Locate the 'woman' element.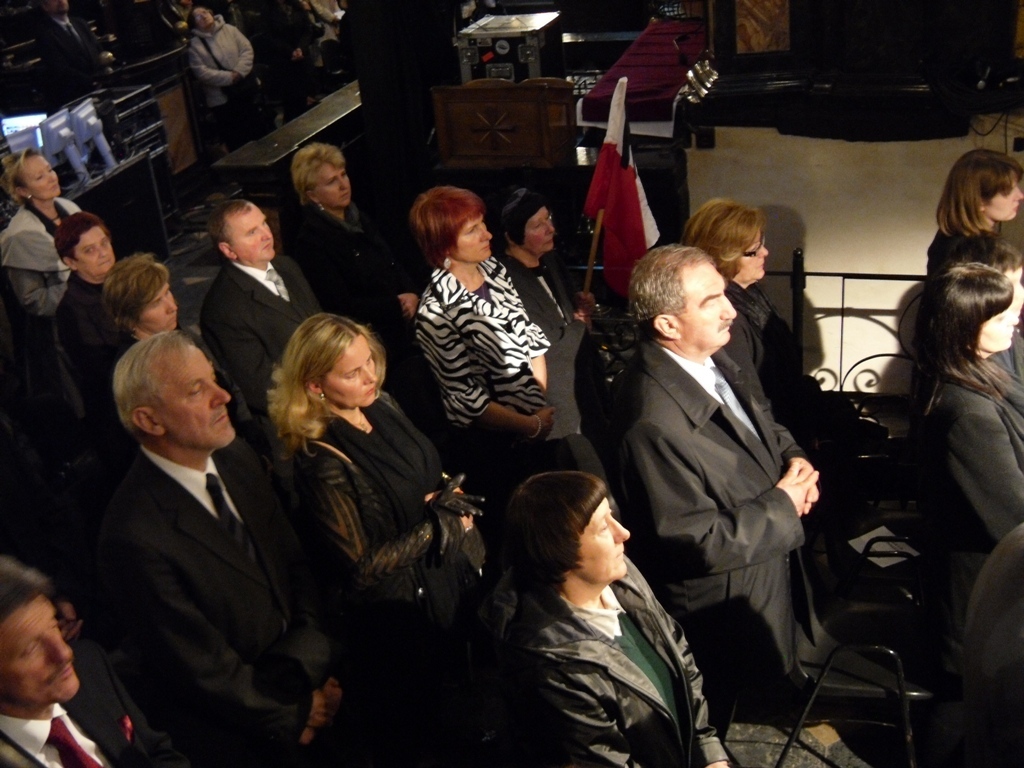
Element bbox: left=183, top=7, right=262, bottom=151.
